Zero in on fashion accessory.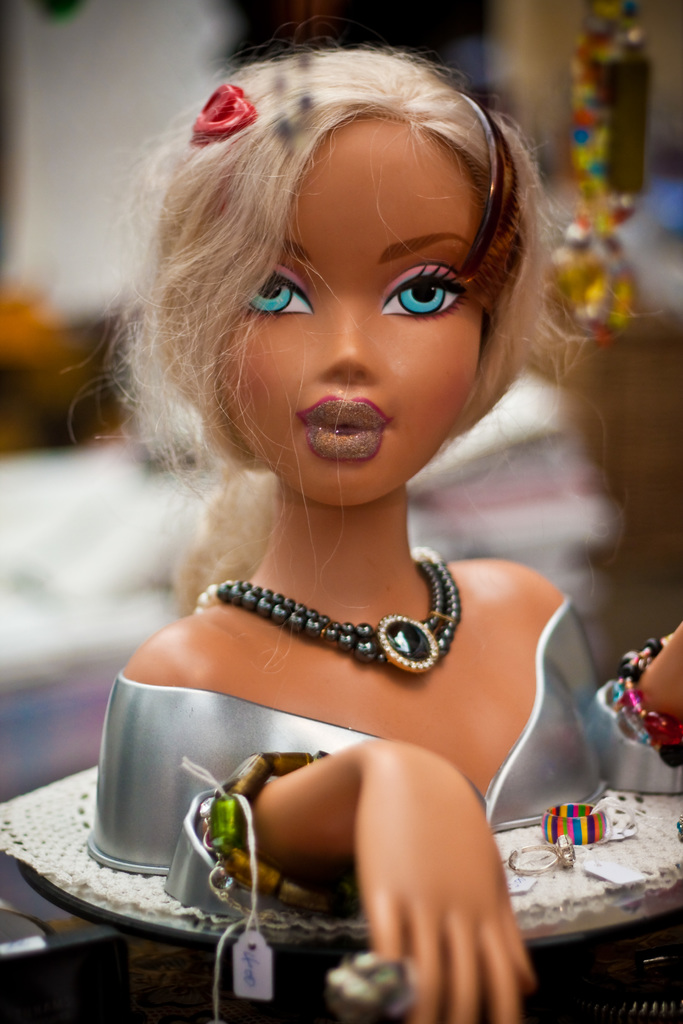
Zeroed in: 545/0/657/343.
